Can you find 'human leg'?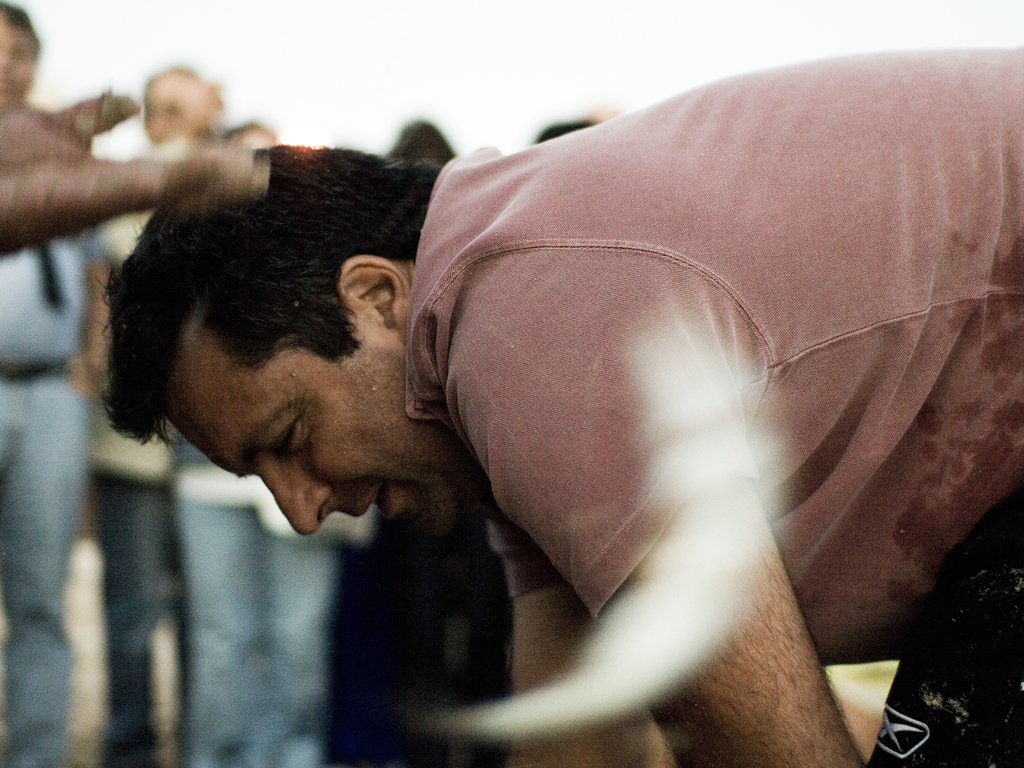
Yes, bounding box: [left=864, top=490, right=1023, bottom=767].
